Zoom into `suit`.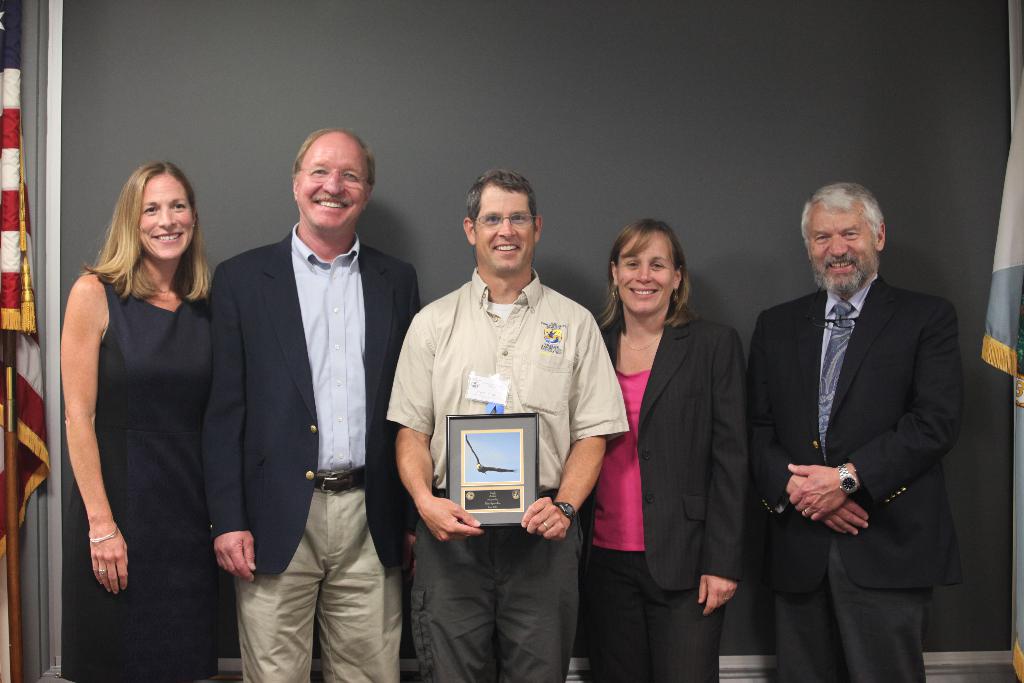
Zoom target: bbox=[598, 300, 754, 682].
